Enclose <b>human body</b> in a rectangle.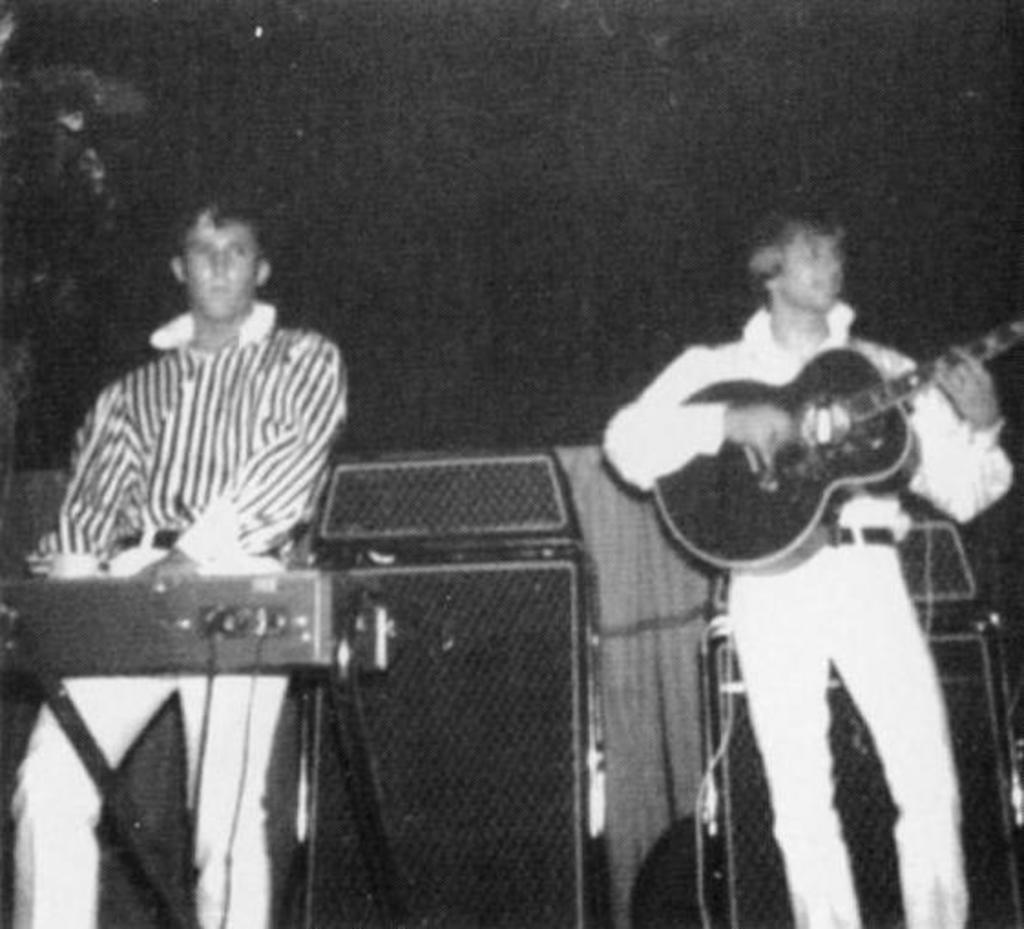
[x1=608, y1=175, x2=987, y2=851].
